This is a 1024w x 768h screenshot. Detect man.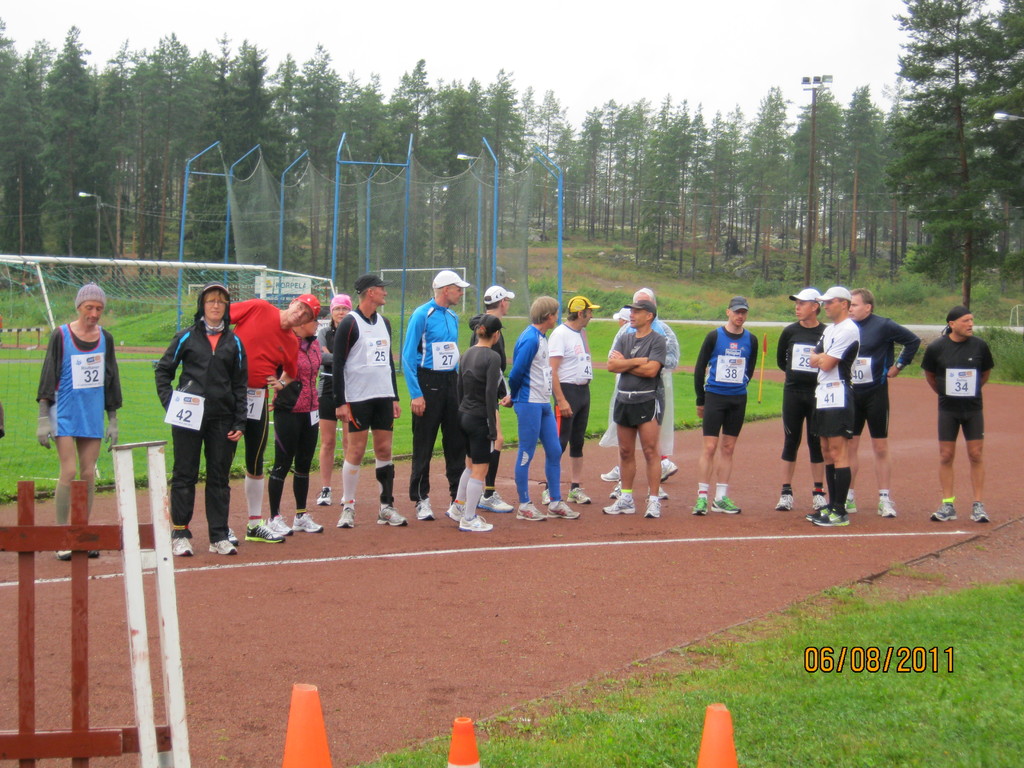
BBox(611, 288, 669, 499).
